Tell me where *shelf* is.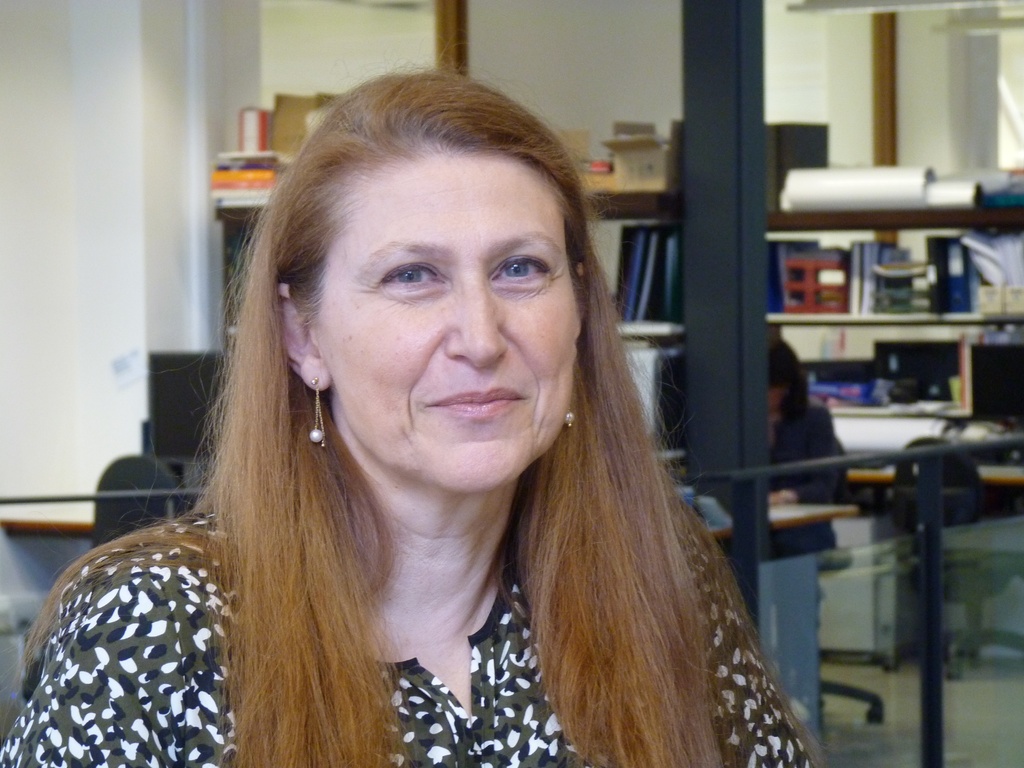
*shelf* is at box=[569, 179, 667, 244].
